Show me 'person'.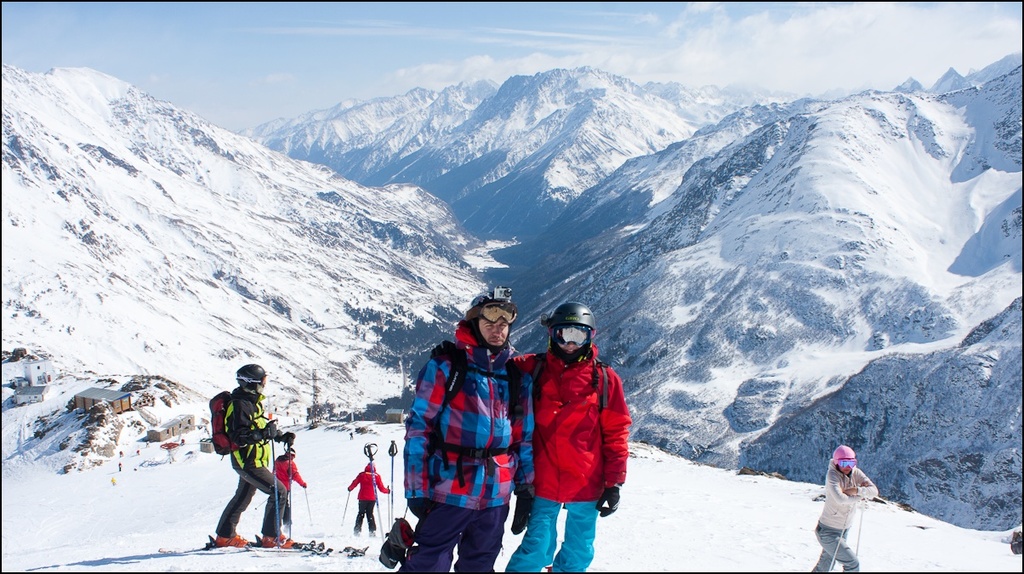
'person' is here: Rect(508, 302, 629, 573).
